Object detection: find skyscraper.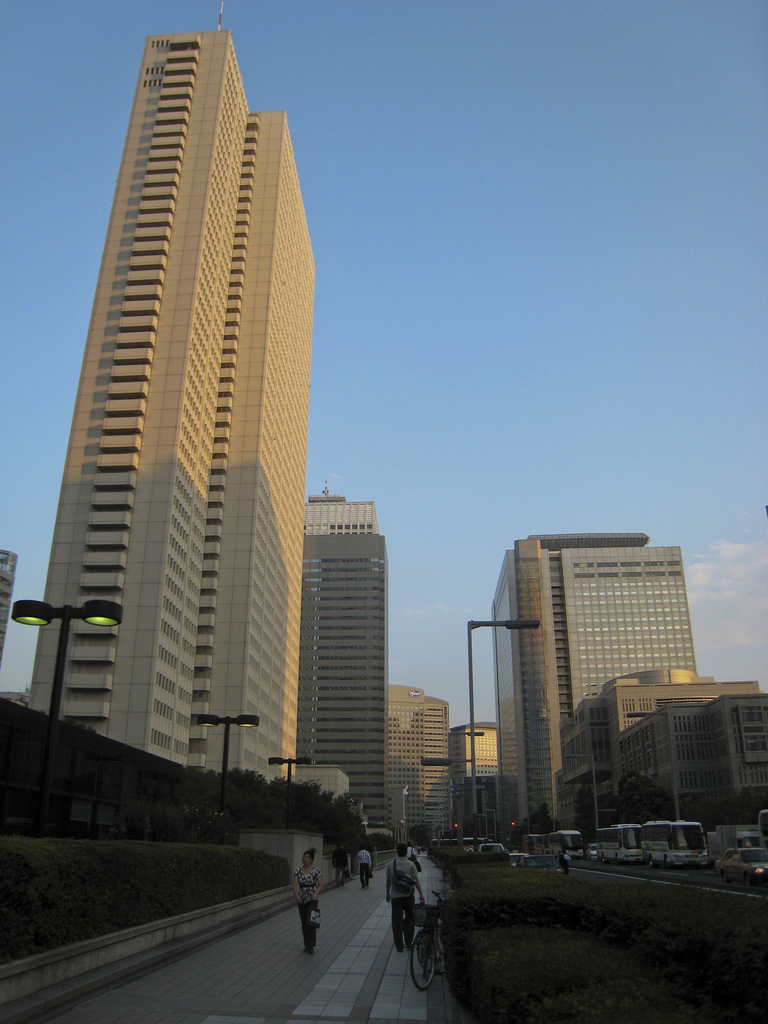
24, 17, 360, 861.
